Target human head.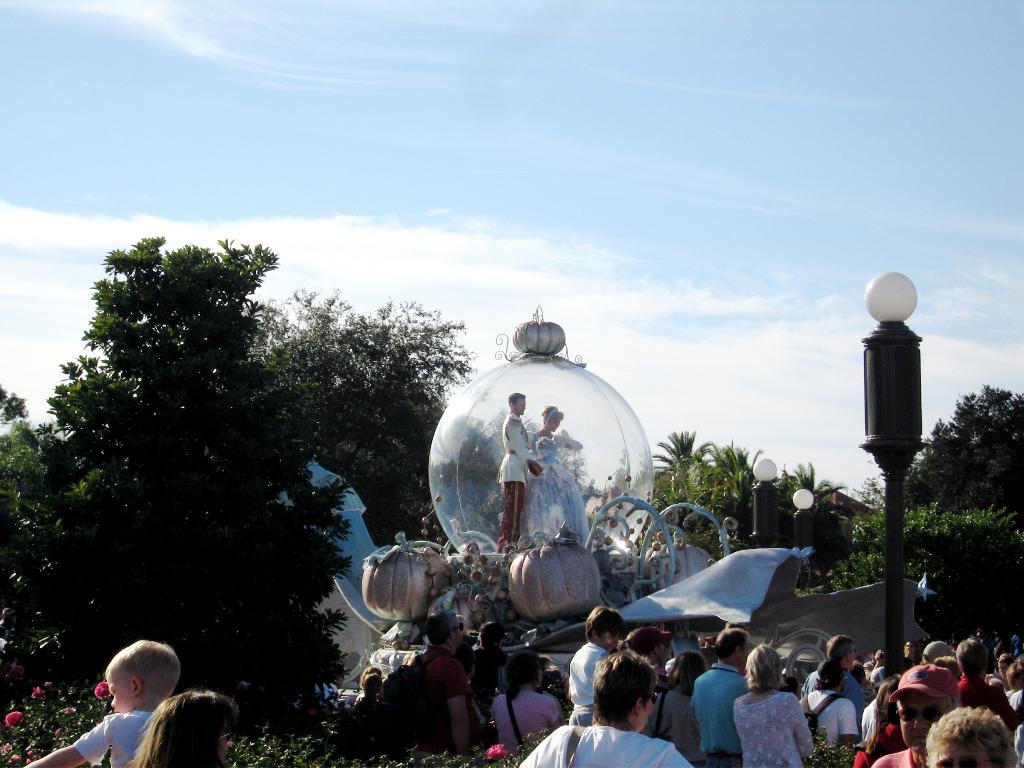
Target region: left=895, top=663, right=961, bottom=755.
